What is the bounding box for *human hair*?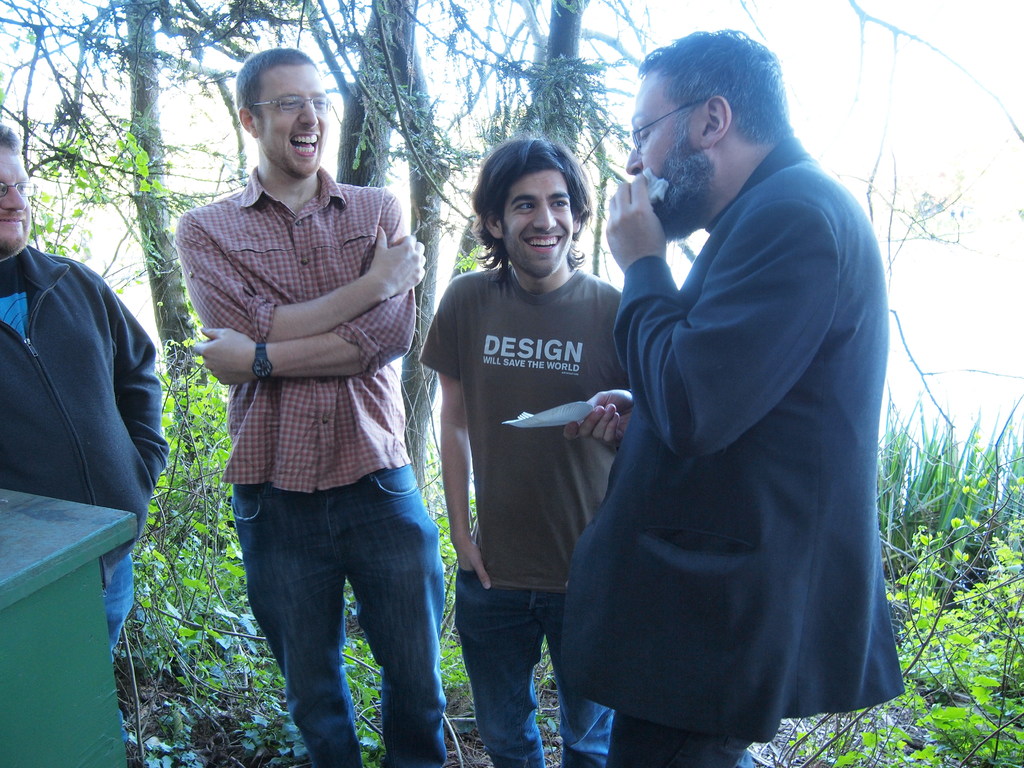
x1=235 y1=47 x2=317 y2=119.
